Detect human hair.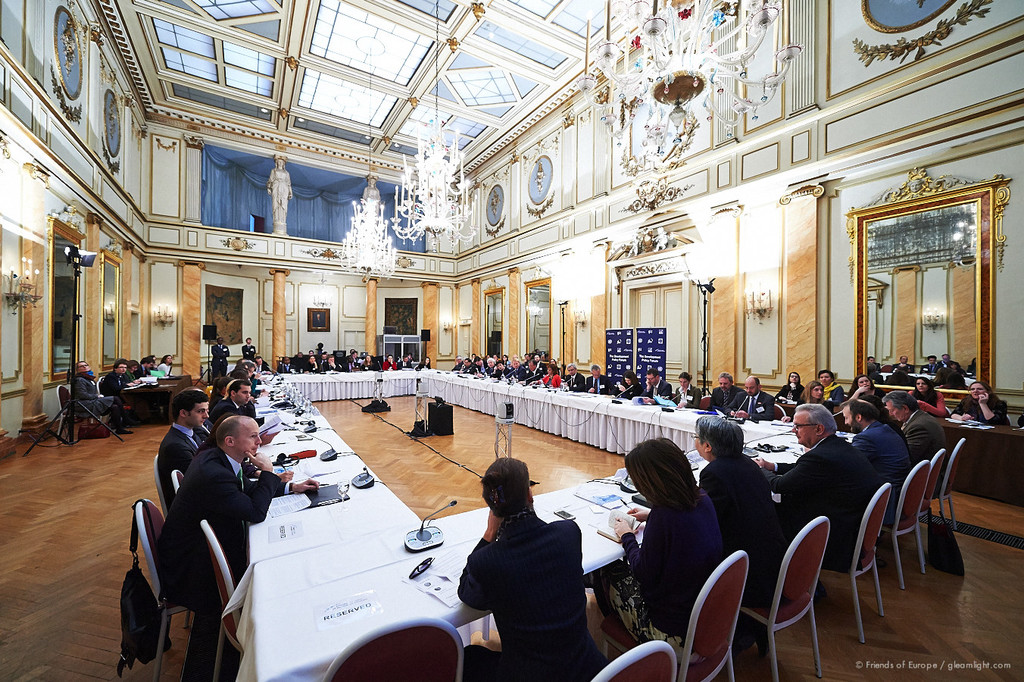
Detected at 916 366 938 394.
